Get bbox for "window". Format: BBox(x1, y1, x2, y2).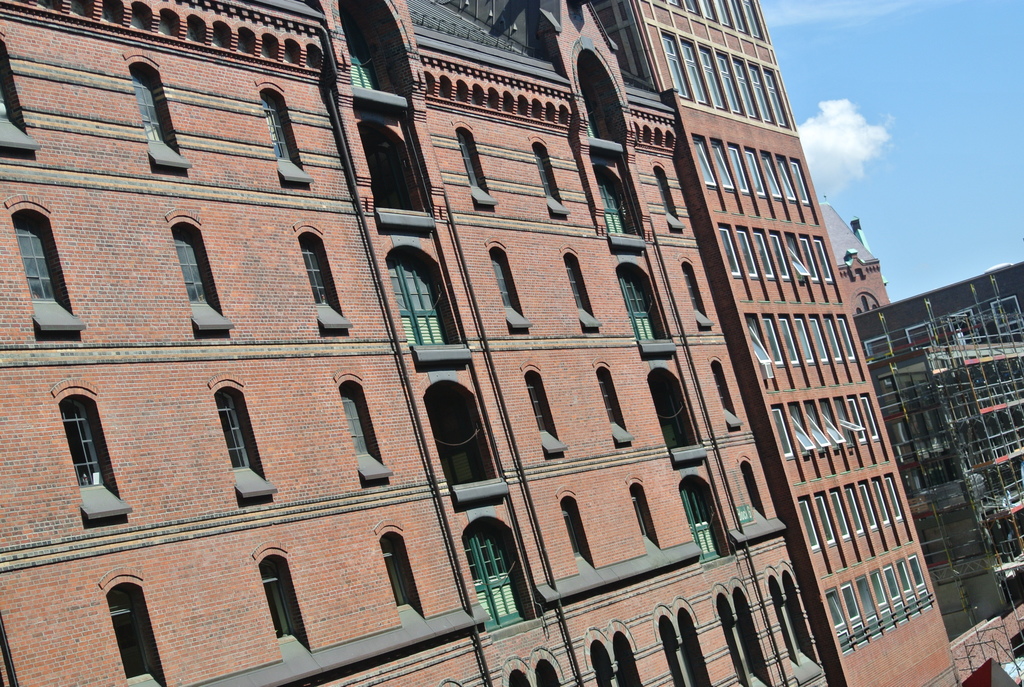
BBox(108, 582, 170, 686).
